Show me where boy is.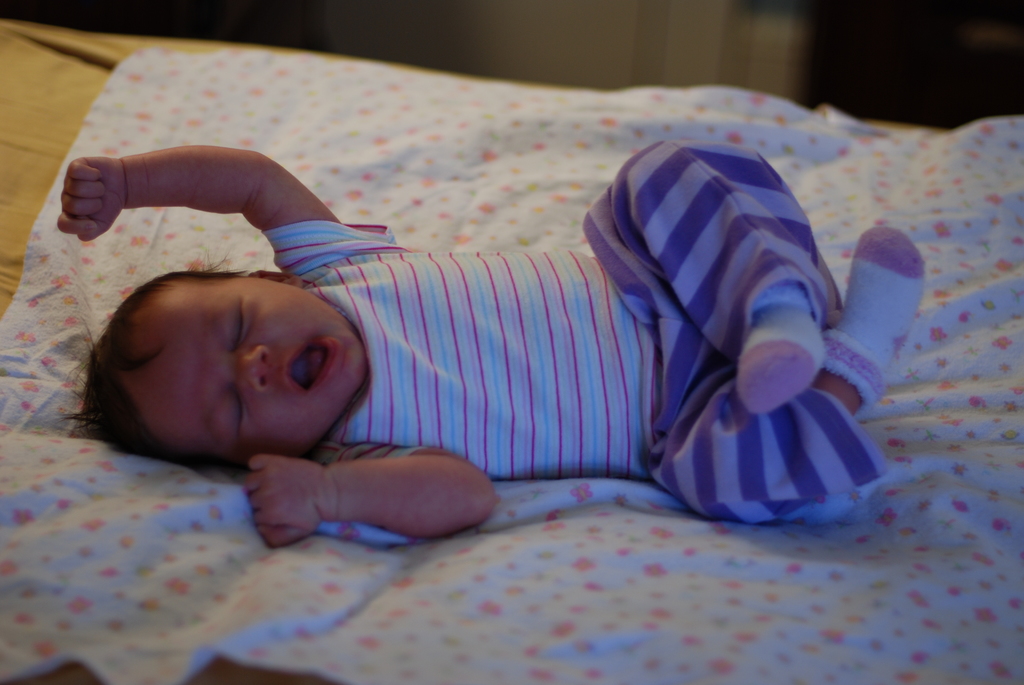
boy is at x1=32 y1=117 x2=924 y2=565.
